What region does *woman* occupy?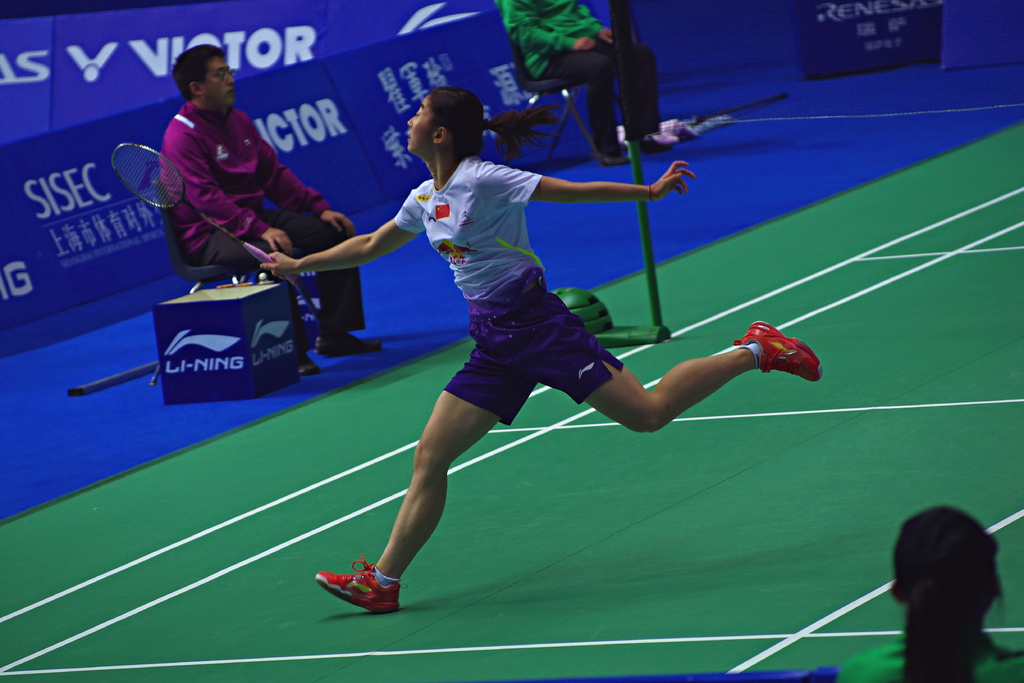
(314,85,789,654).
